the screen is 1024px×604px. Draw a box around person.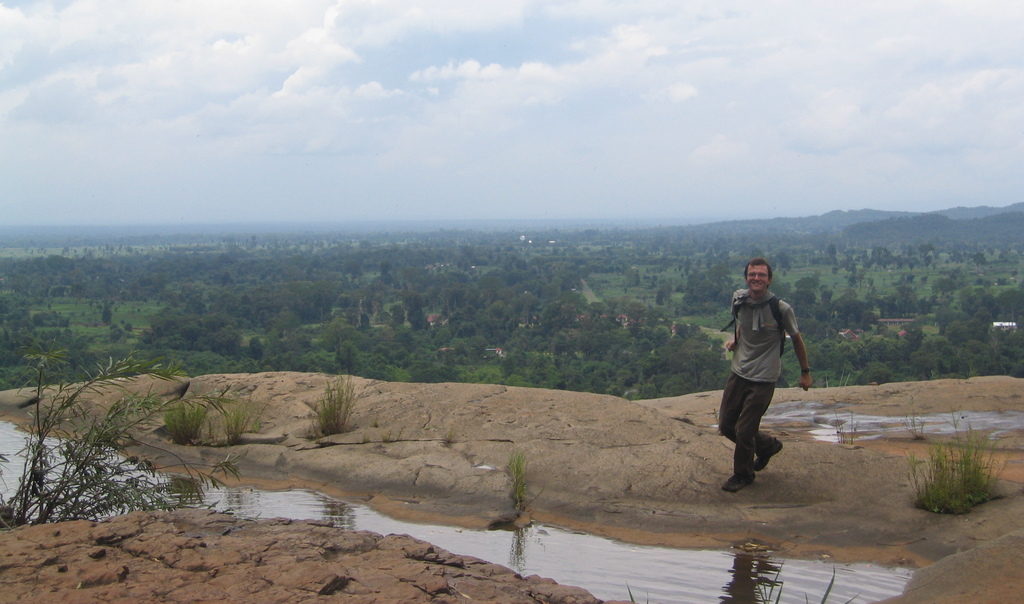
Rect(719, 260, 809, 493).
